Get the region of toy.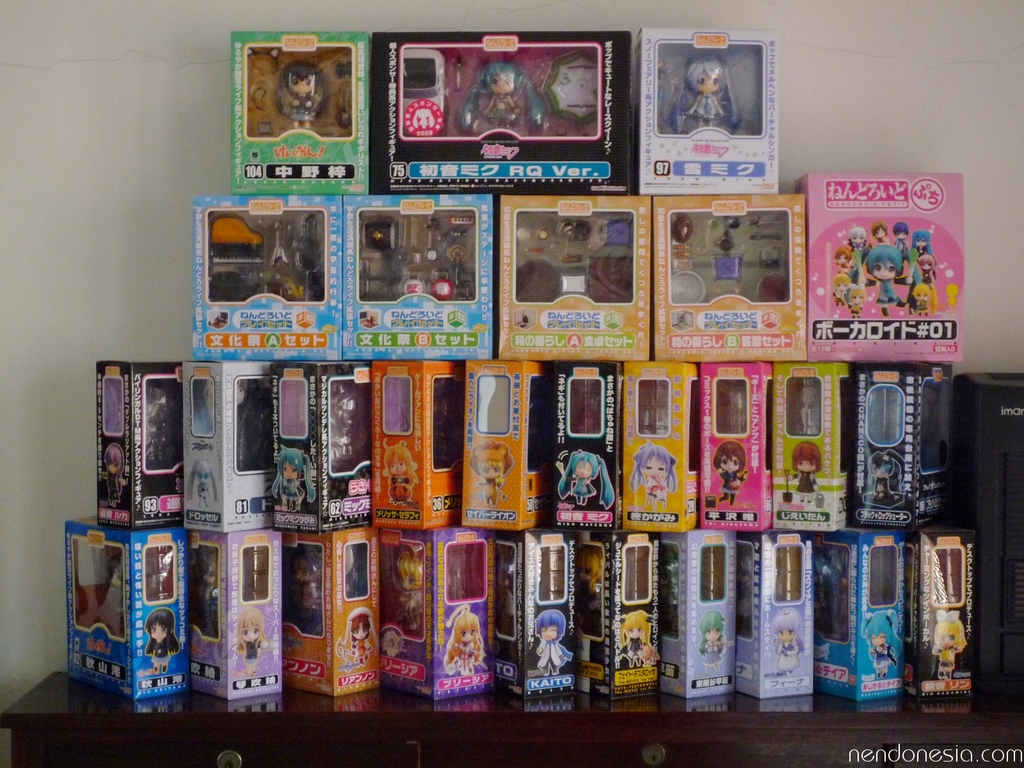
[x1=930, y1=609, x2=970, y2=682].
